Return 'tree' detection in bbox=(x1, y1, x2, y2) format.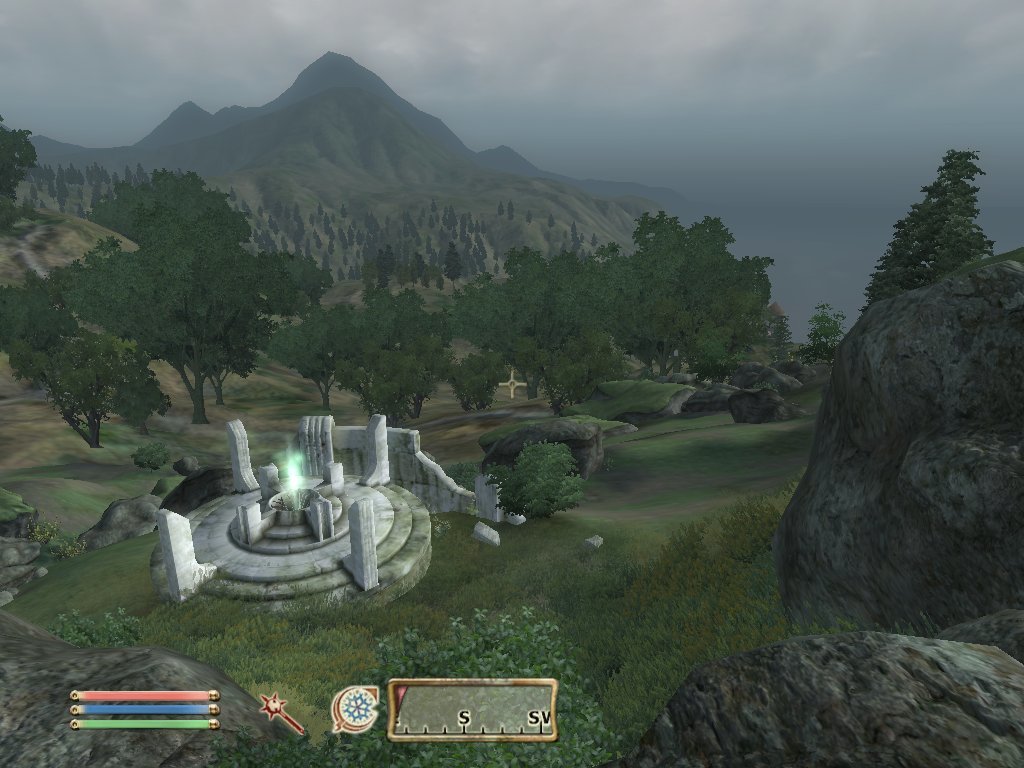
bbox=(471, 204, 806, 418).
